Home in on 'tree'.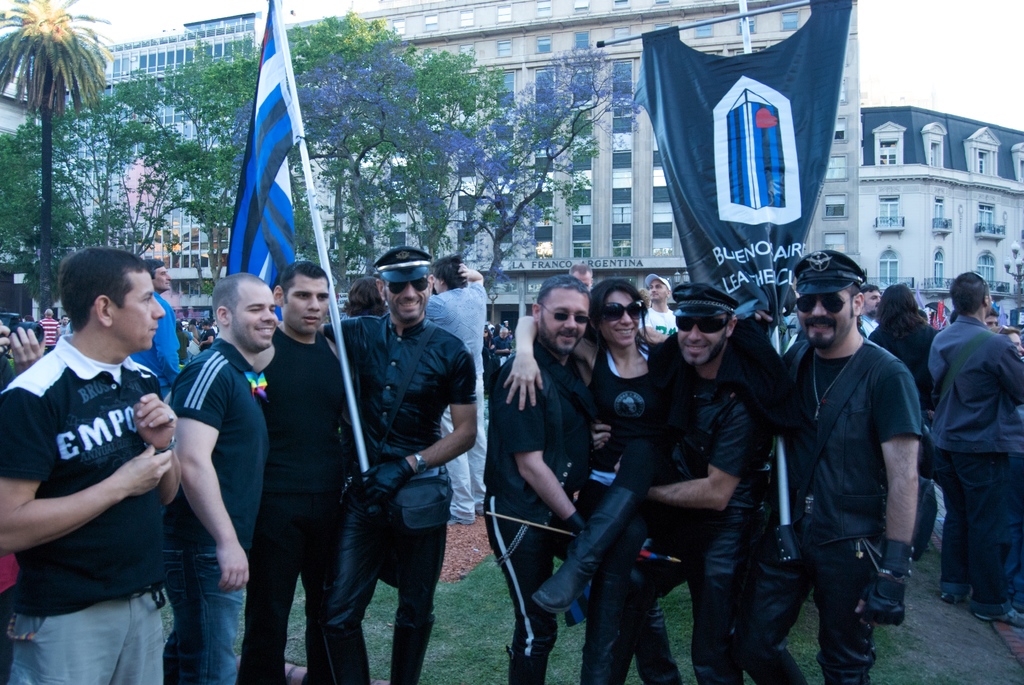
Homed in at crop(282, 4, 516, 275).
